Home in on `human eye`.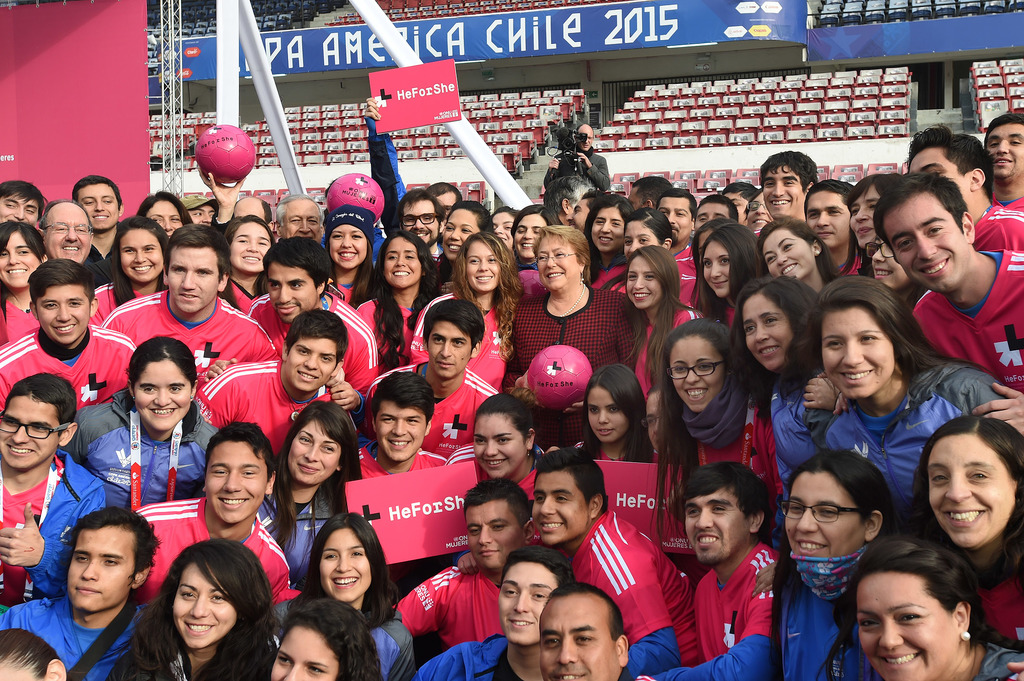
Homed in at l=58, t=222, r=68, b=233.
